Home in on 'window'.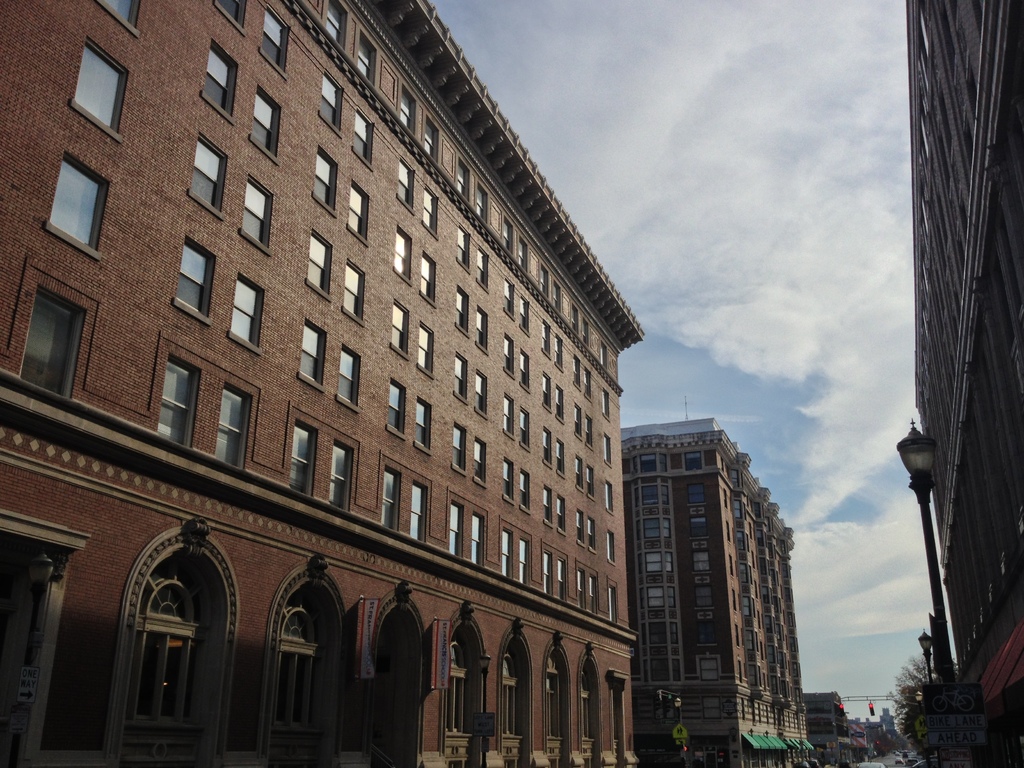
Homed in at [left=571, top=354, right=580, bottom=392].
